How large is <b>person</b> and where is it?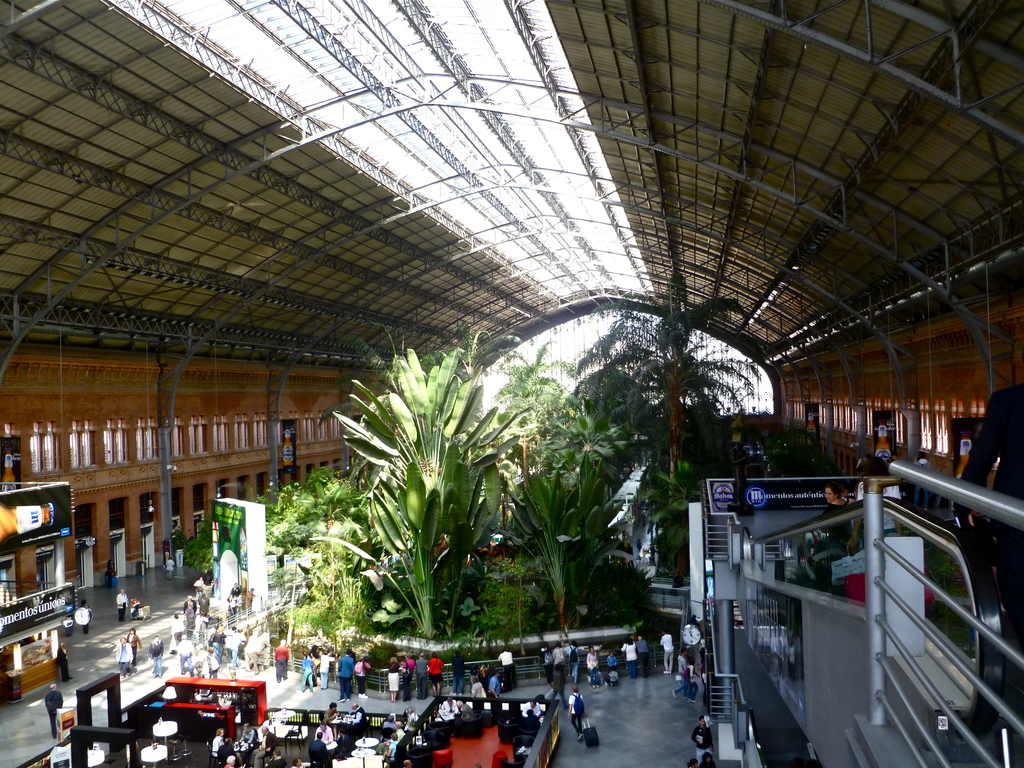
Bounding box: 164:557:177:575.
